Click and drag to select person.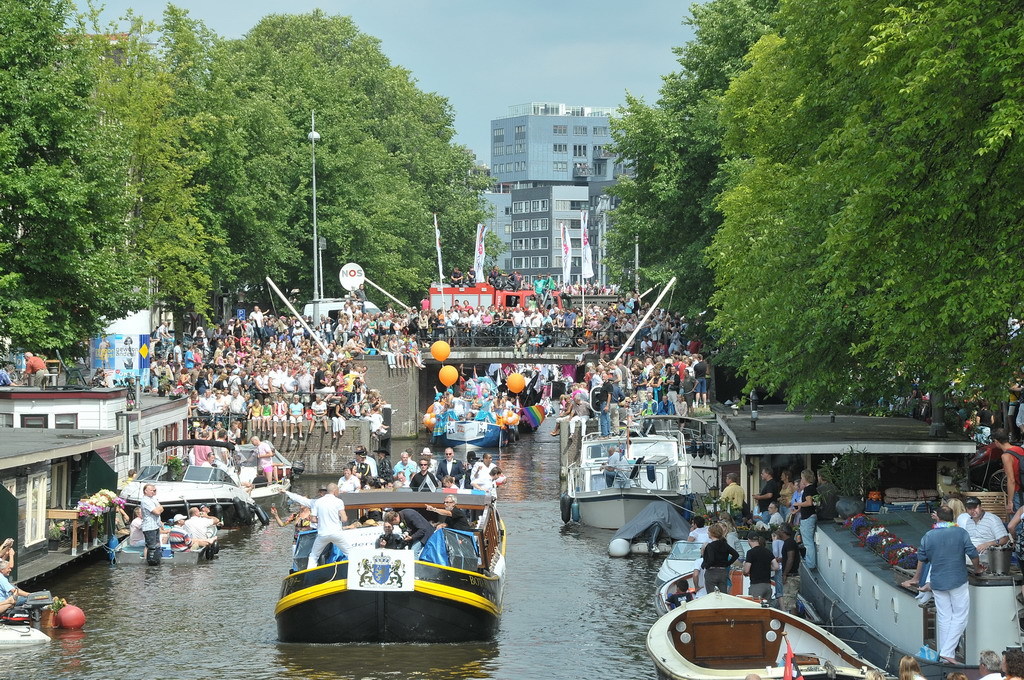
Selection: {"left": 777, "top": 522, "right": 806, "bottom": 619}.
